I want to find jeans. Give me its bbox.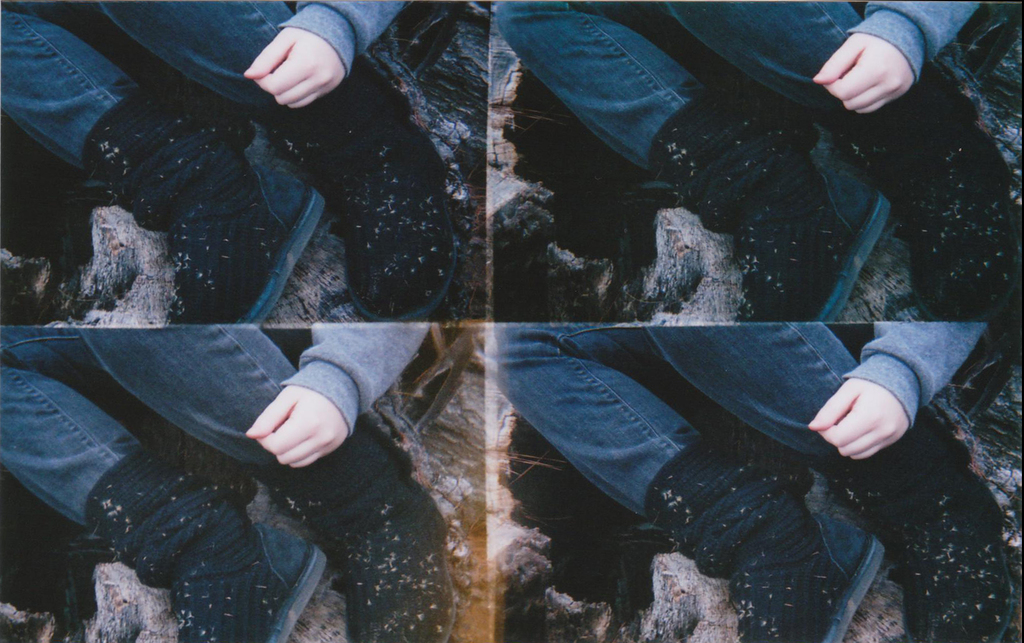
detection(0, 0, 303, 183).
